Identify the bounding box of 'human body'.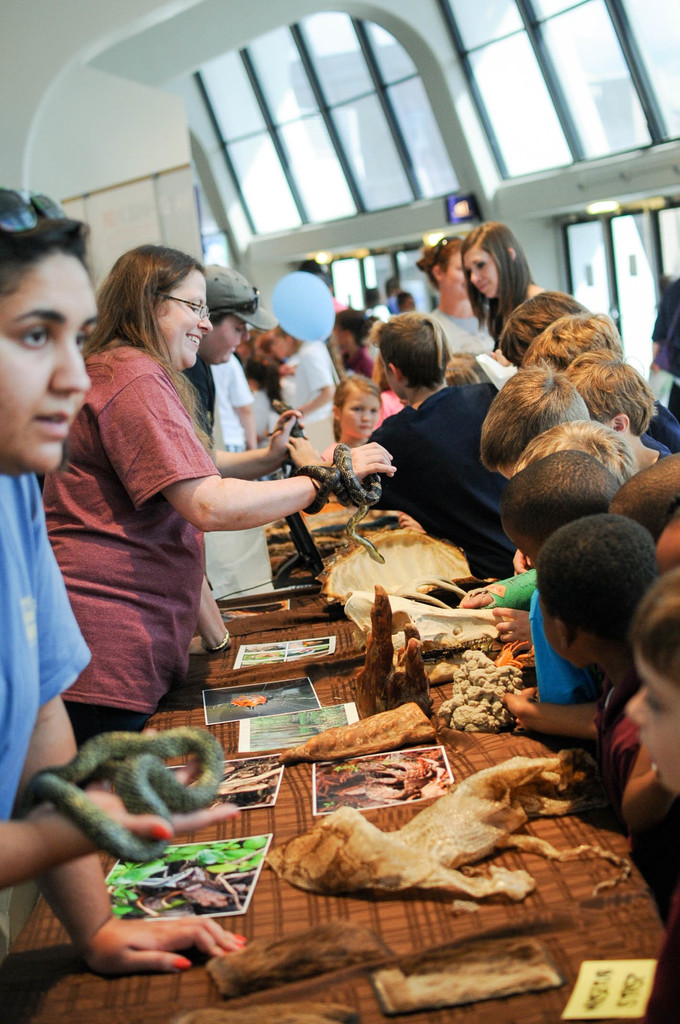
454:221:561:356.
